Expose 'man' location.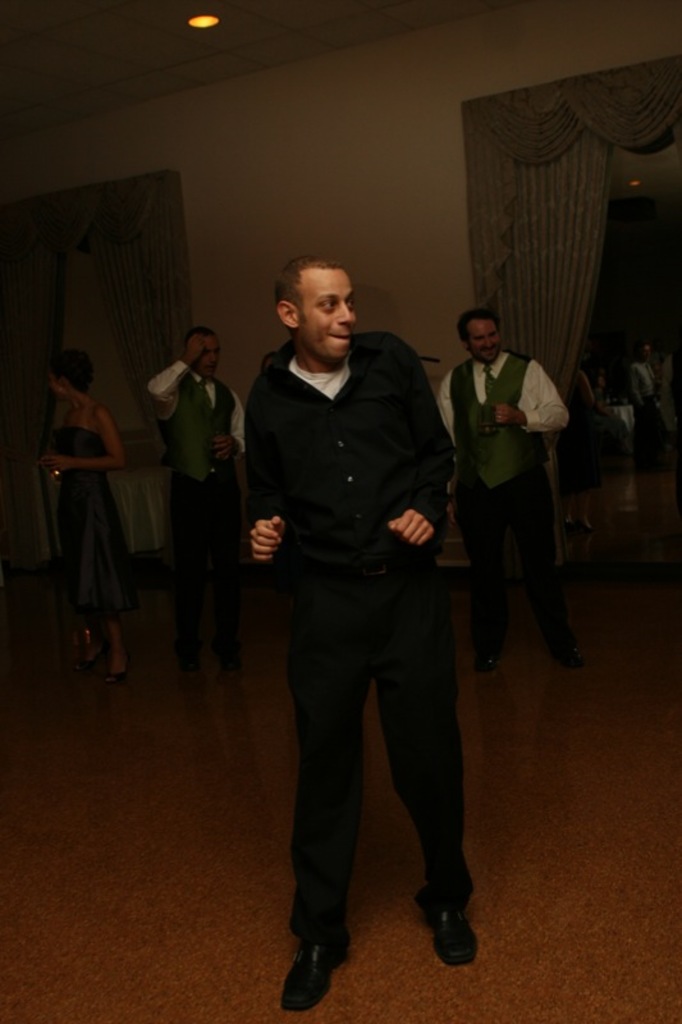
Exposed at {"x1": 150, "y1": 323, "x2": 270, "y2": 663}.
